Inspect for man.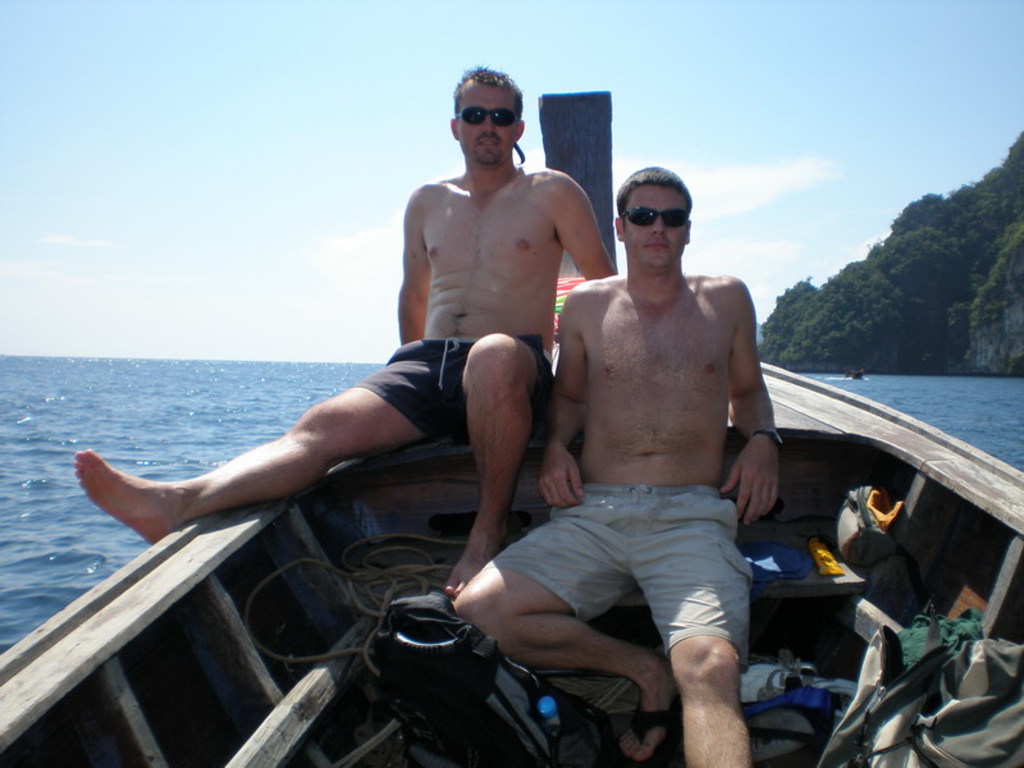
Inspection: 68:64:612:598.
